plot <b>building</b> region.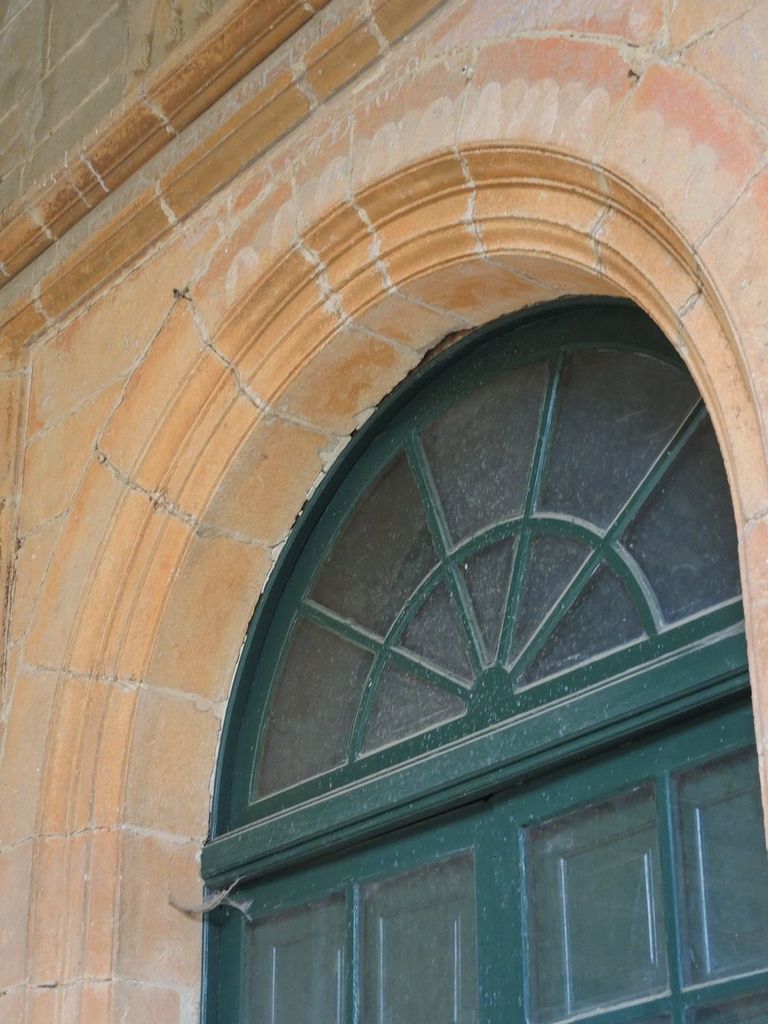
Plotted at <region>0, 0, 767, 1023</region>.
